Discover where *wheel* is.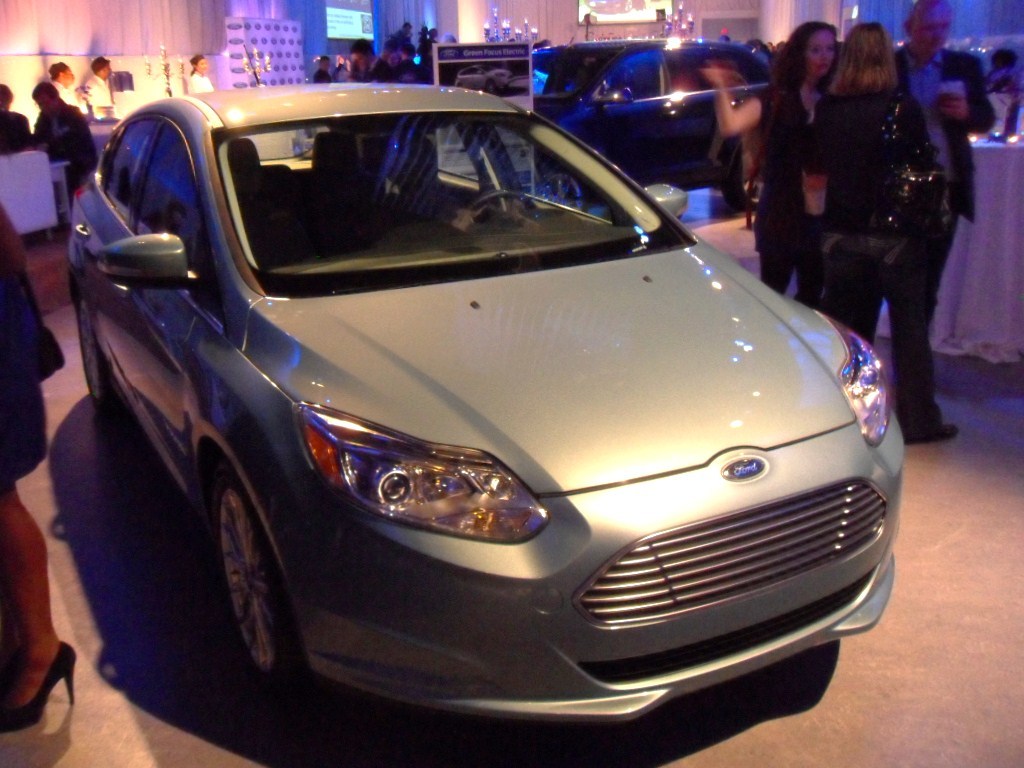
Discovered at pyautogui.locateOnScreen(468, 191, 536, 210).
